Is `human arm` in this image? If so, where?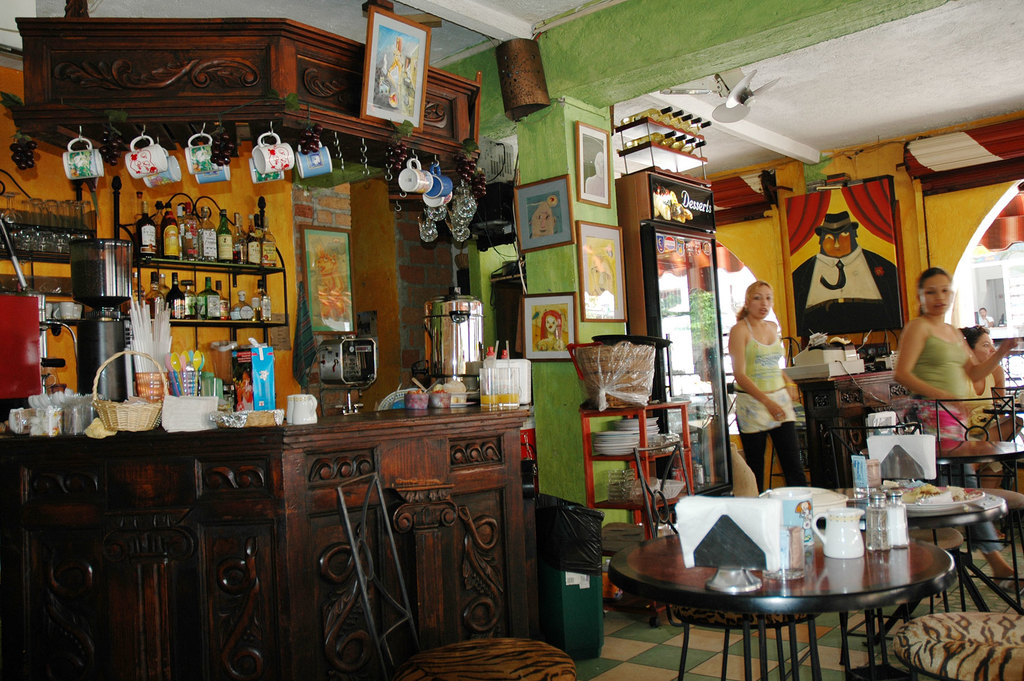
Yes, at (x1=888, y1=318, x2=967, y2=413).
